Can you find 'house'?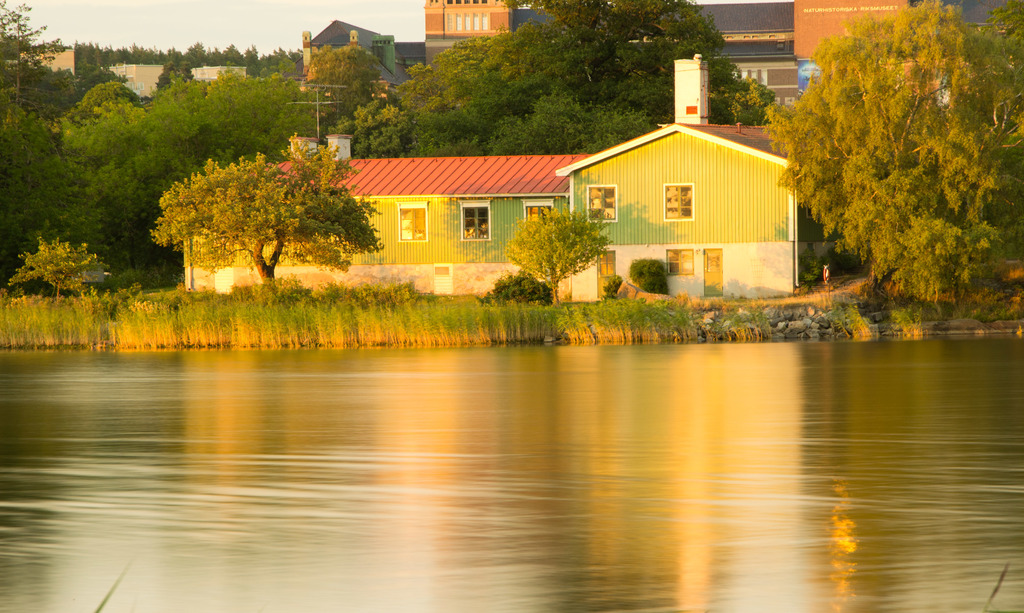
Yes, bounding box: bbox(435, 0, 541, 65).
